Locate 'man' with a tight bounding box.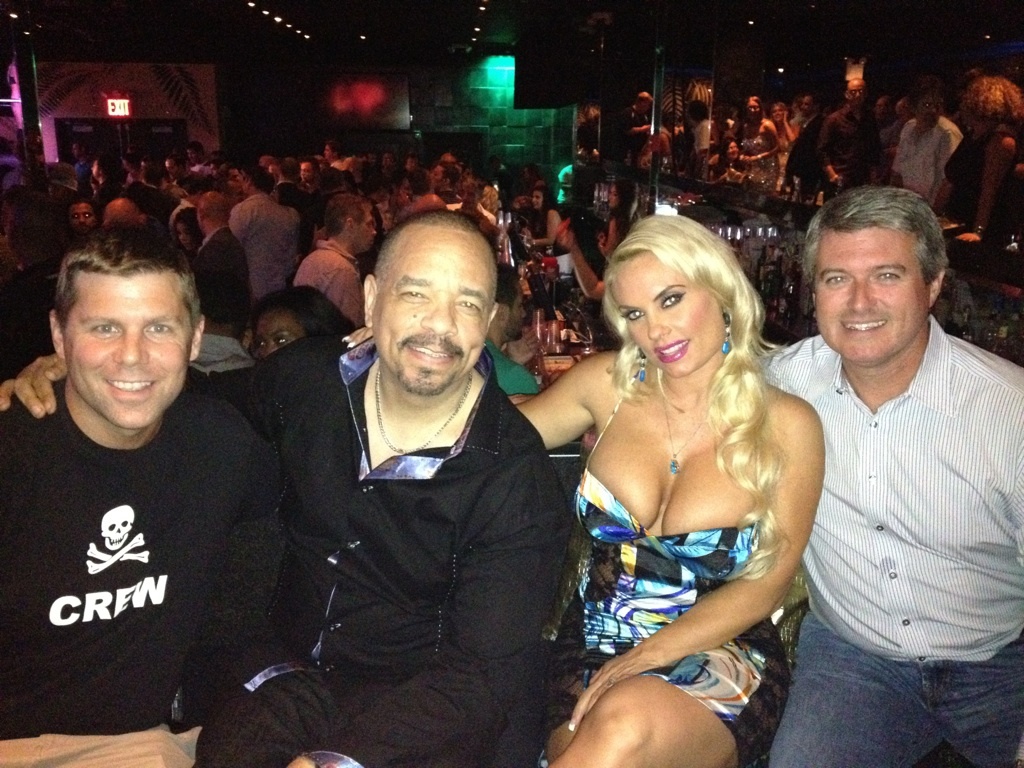
0, 229, 286, 767.
